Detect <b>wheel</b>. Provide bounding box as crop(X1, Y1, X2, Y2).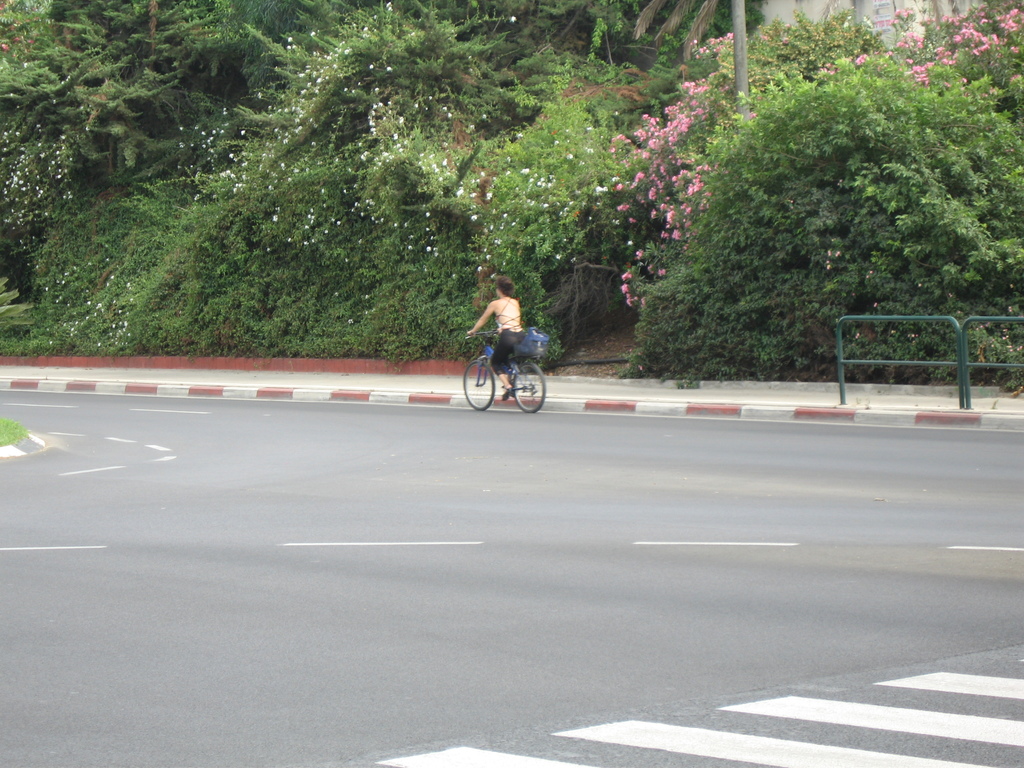
crop(458, 359, 500, 412).
